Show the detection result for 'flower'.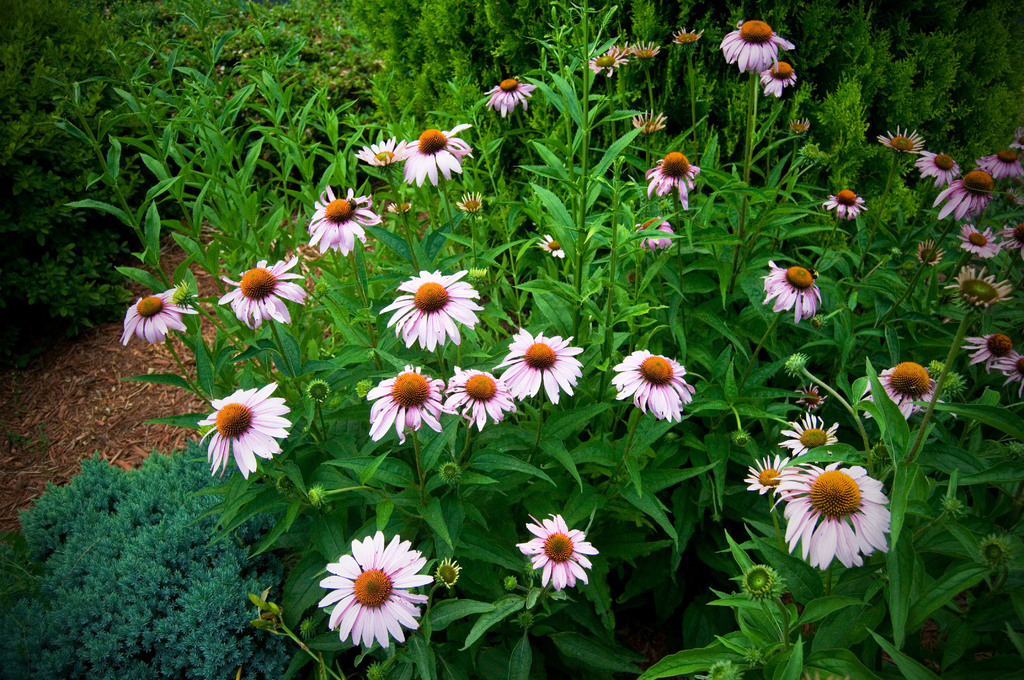
region(737, 564, 787, 603).
